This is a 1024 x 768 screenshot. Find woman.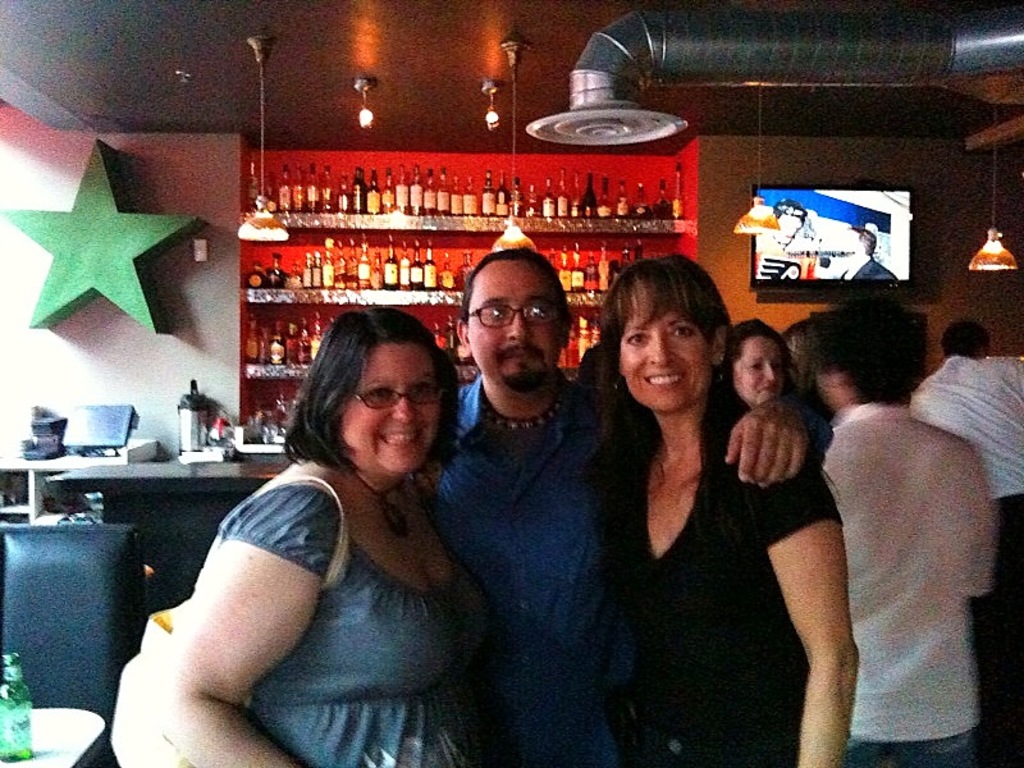
Bounding box: <box>728,319,797,410</box>.
